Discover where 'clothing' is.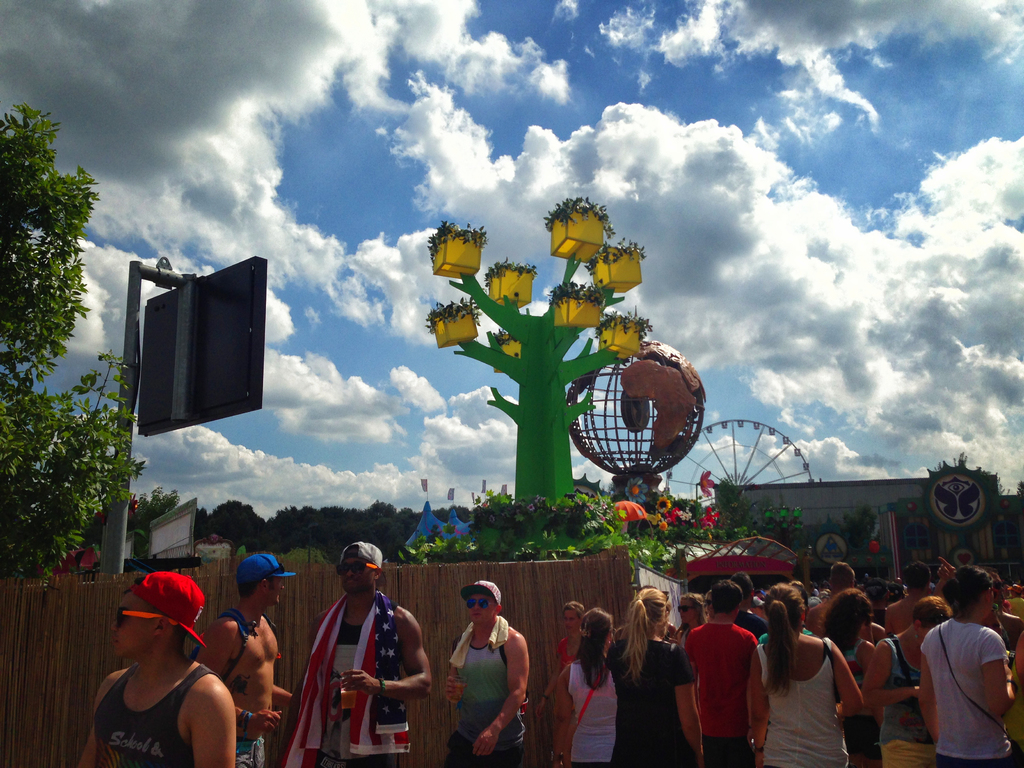
Discovered at 729,609,779,634.
